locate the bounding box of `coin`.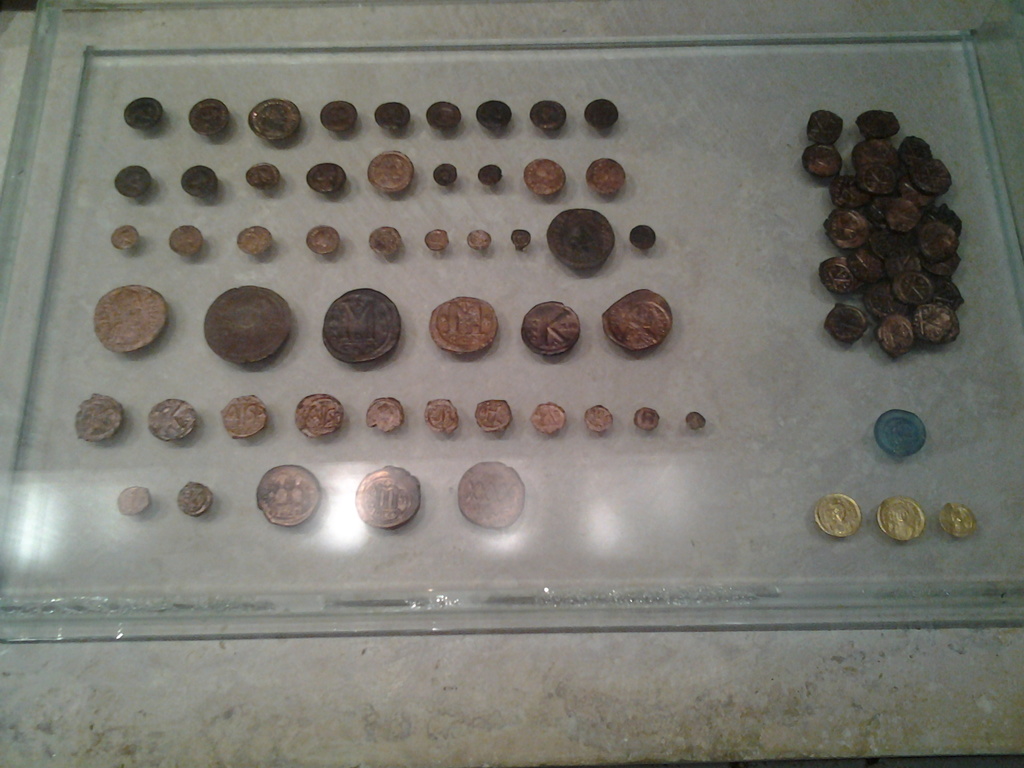
Bounding box: (left=368, top=226, right=399, bottom=257).
